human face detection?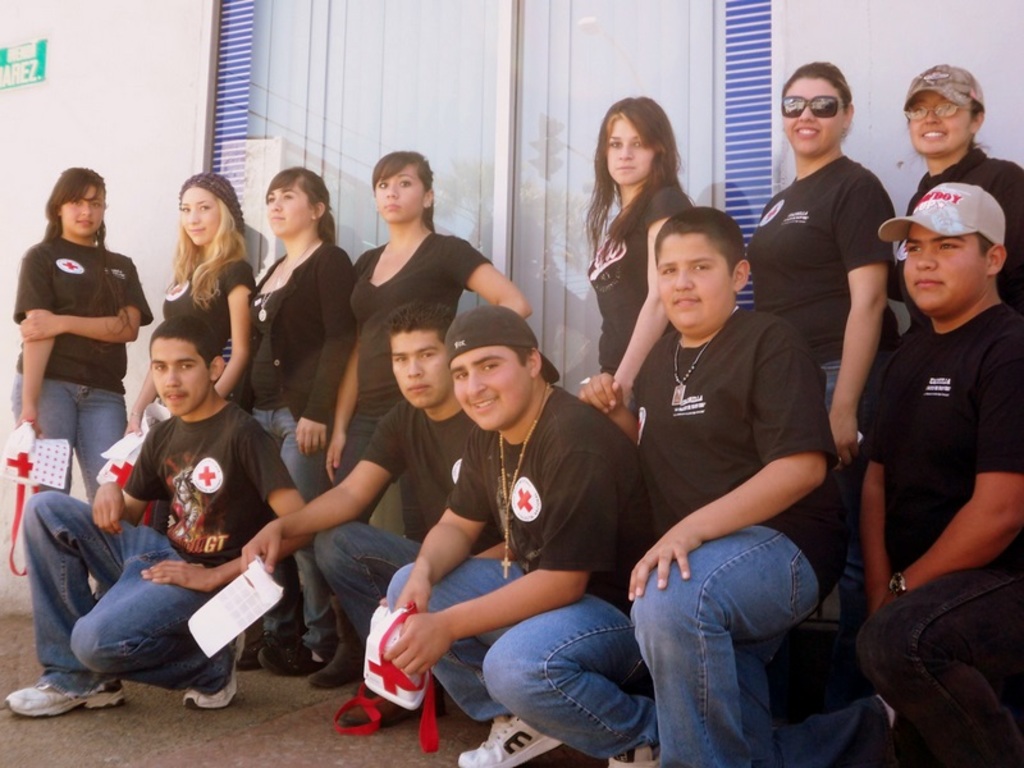
pyautogui.locateOnScreen(179, 184, 221, 247)
